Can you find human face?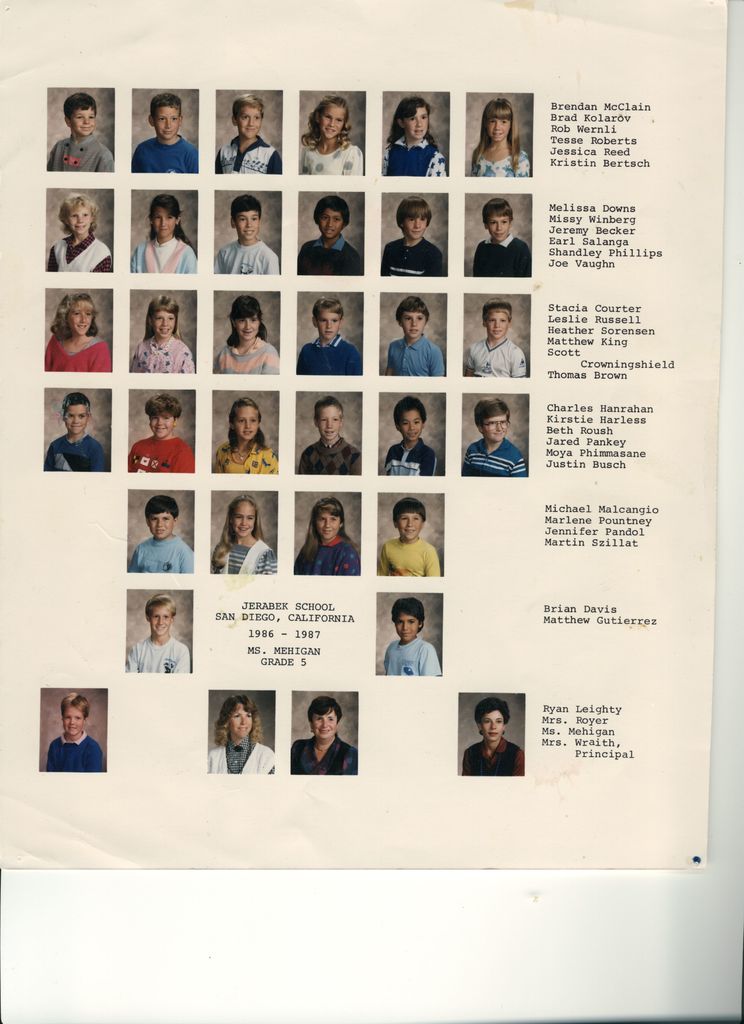
Yes, bounding box: bbox=[153, 106, 177, 140].
